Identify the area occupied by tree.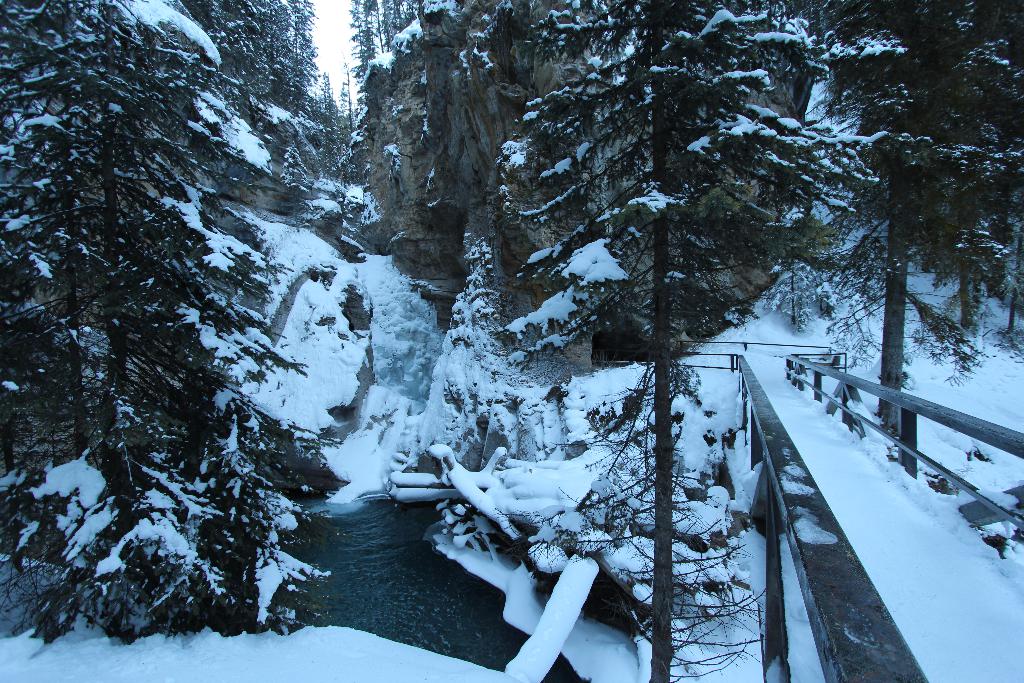
Area: {"x1": 0, "y1": 0, "x2": 348, "y2": 646}.
